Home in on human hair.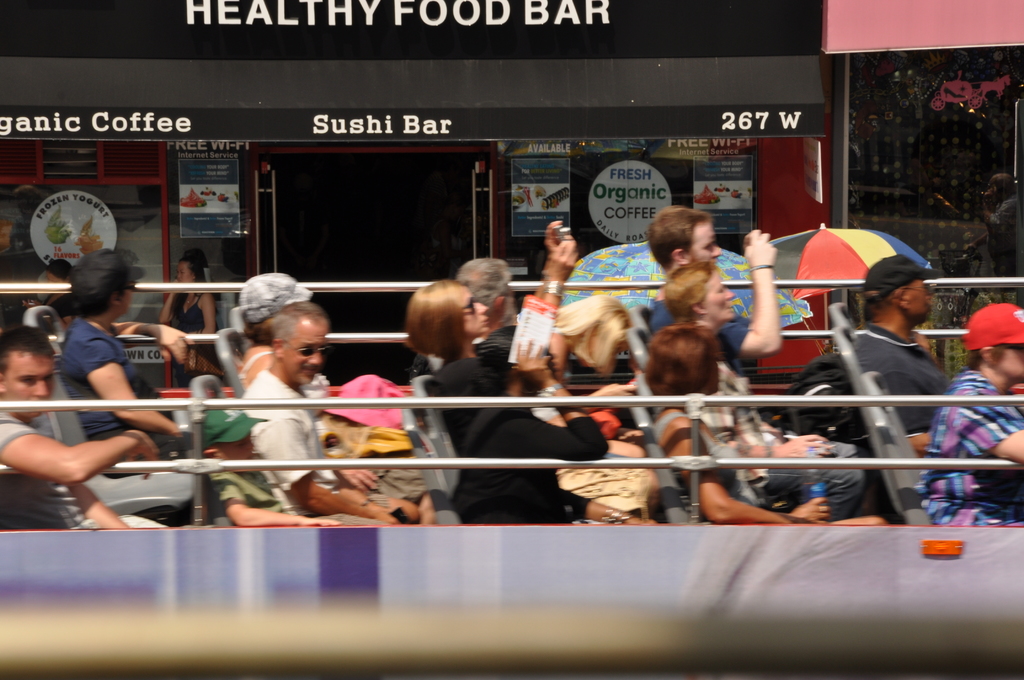
Homed in at {"left": 63, "top": 286, "right": 124, "bottom": 325}.
